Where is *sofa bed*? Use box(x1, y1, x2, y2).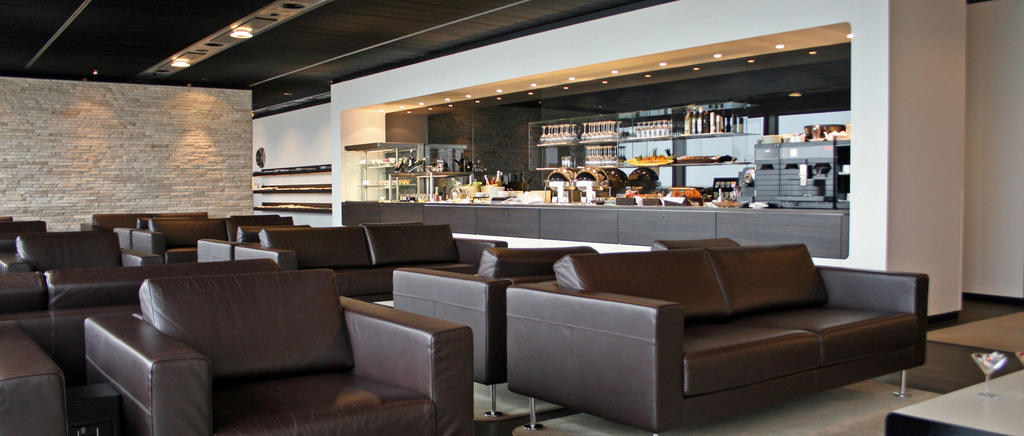
box(13, 227, 163, 269).
